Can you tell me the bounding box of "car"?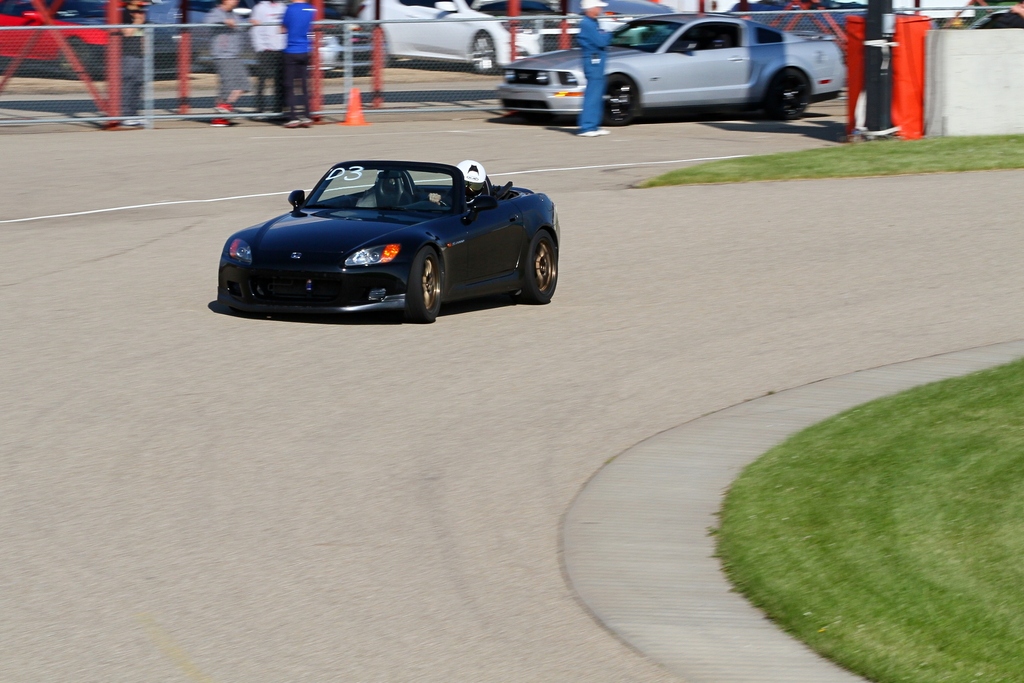
box=[355, 0, 583, 71].
